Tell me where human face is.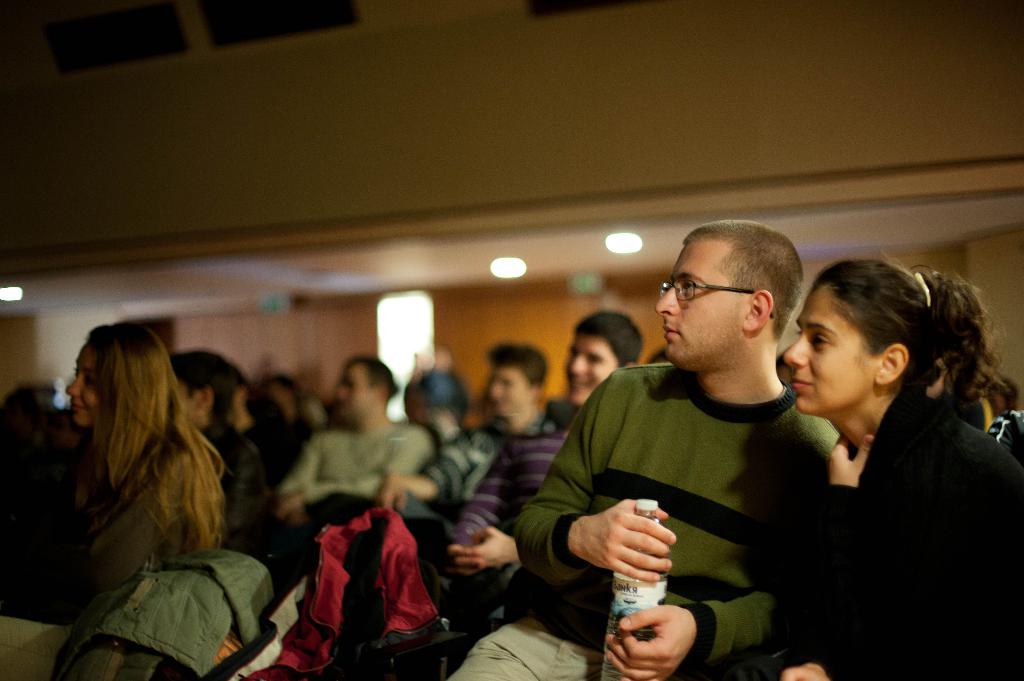
human face is at [x1=337, y1=362, x2=378, y2=418].
